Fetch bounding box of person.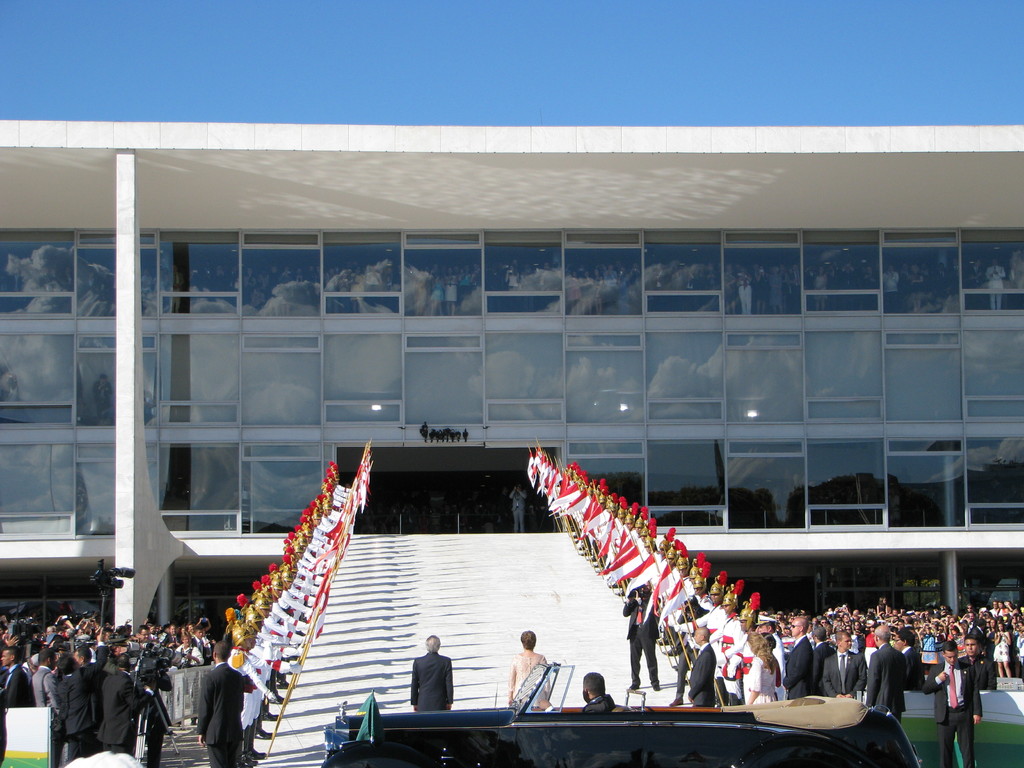
Bbox: 406,630,454,710.
